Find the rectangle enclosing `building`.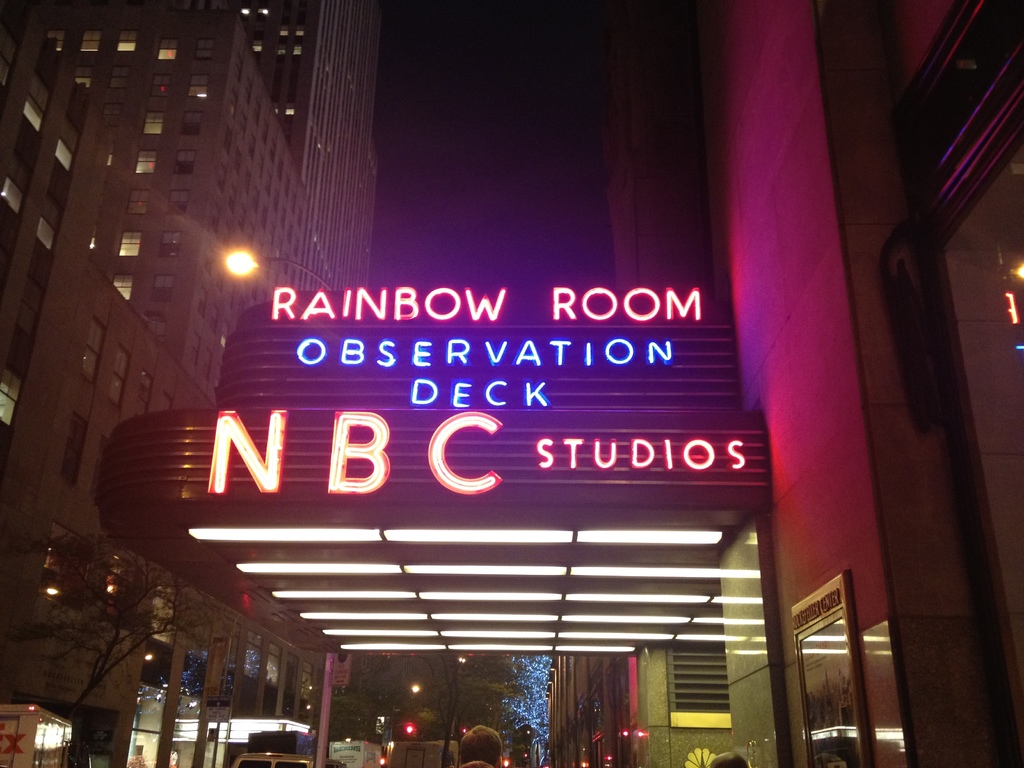
[0, 0, 392, 767].
